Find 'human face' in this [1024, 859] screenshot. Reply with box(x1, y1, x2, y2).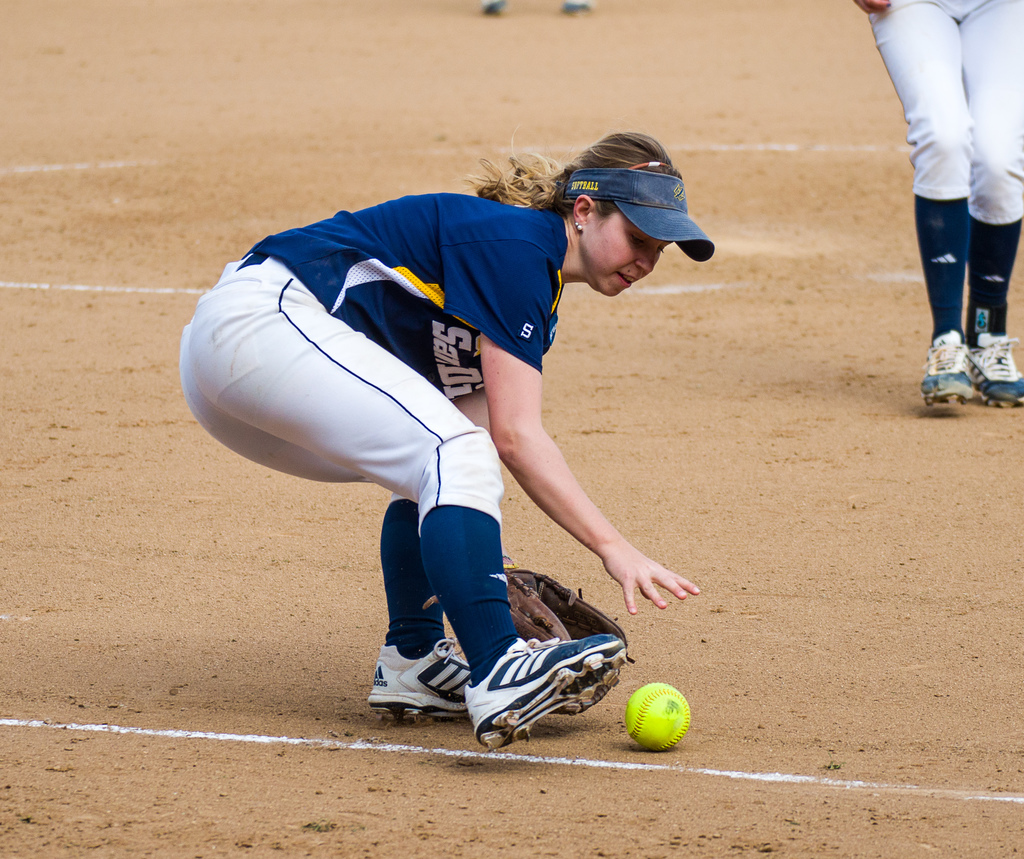
box(579, 211, 672, 304).
